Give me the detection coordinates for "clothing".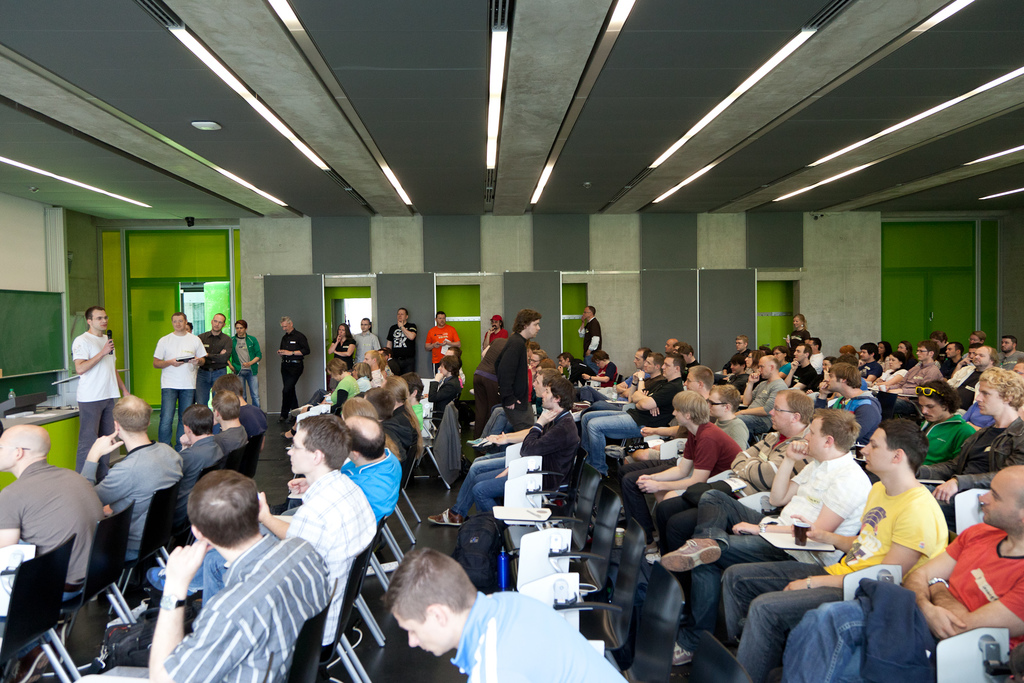
[left=493, top=336, right=541, bottom=432].
